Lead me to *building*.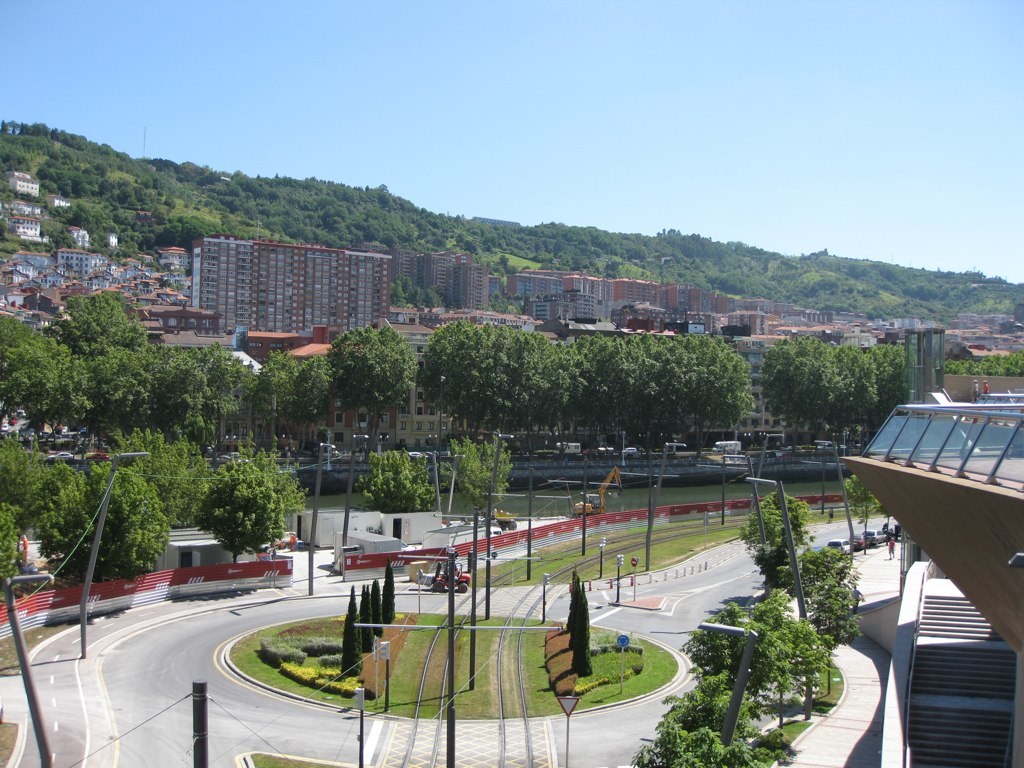
Lead to bbox=(197, 233, 391, 337).
